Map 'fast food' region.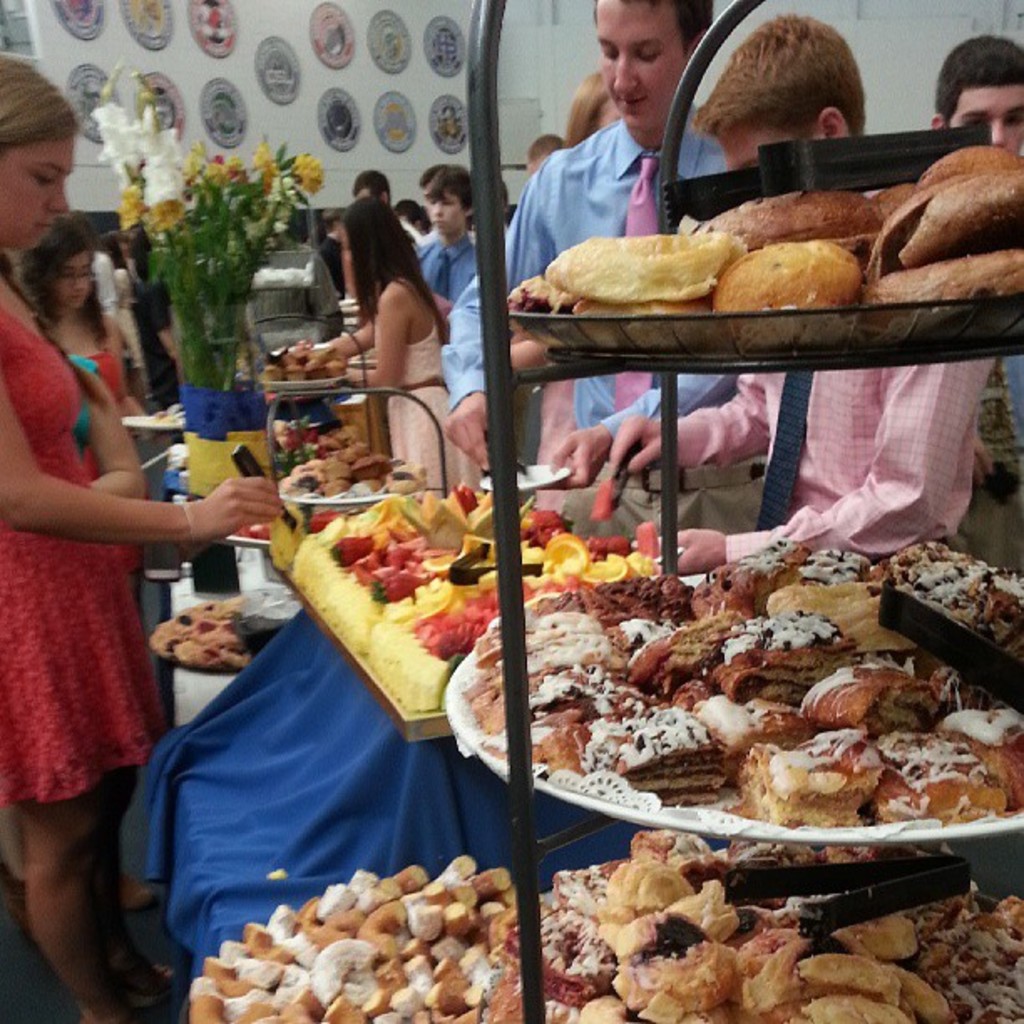
Mapped to region(765, 562, 915, 649).
